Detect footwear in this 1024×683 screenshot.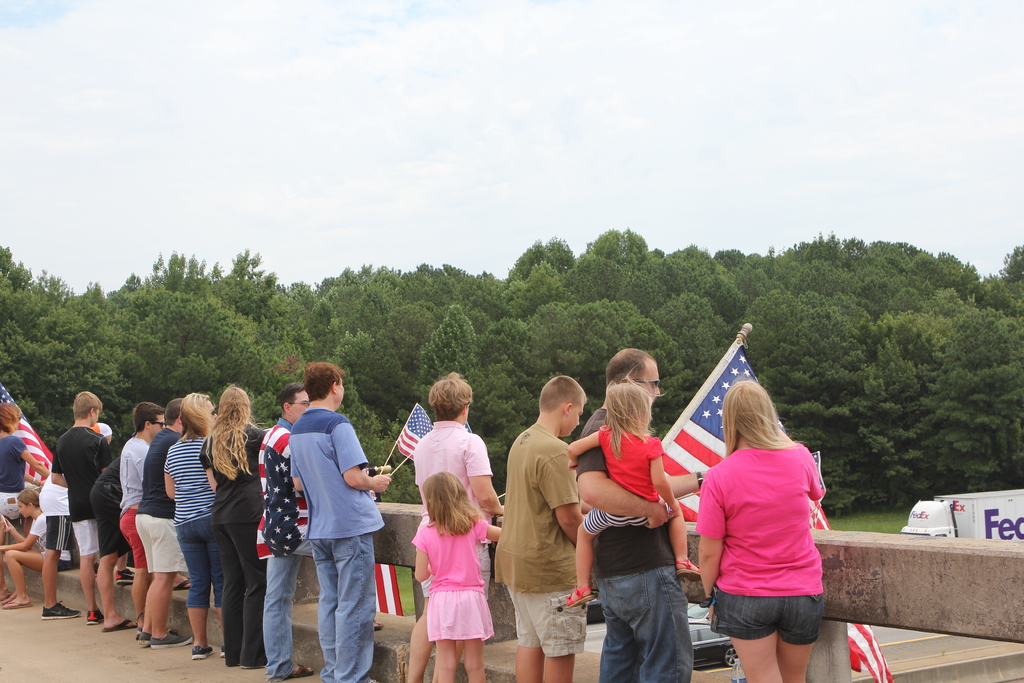
Detection: [x1=189, y1=642, x2=207, y2=655].
